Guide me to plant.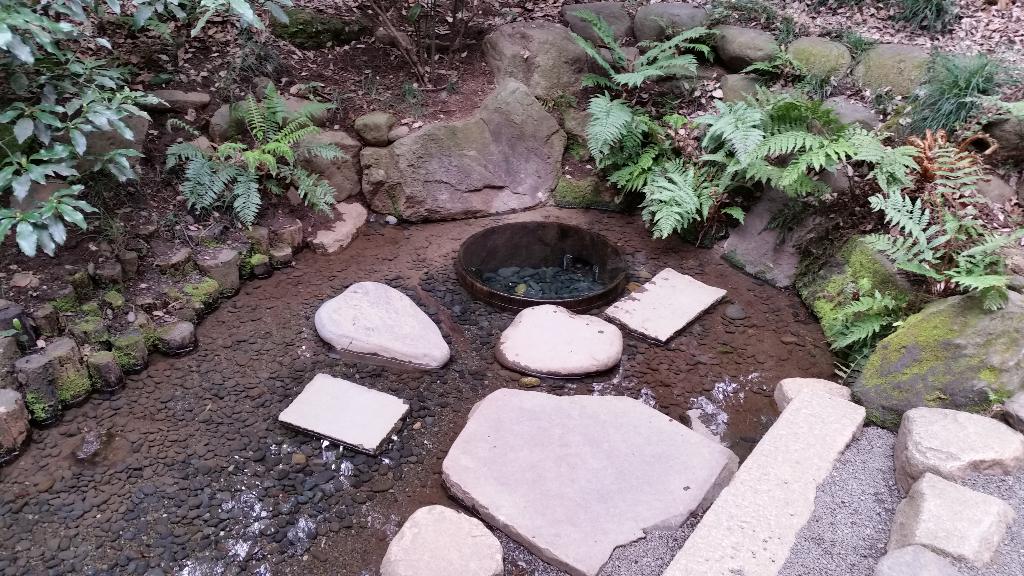
Guidance: <box>0,0,289,277</box>.
